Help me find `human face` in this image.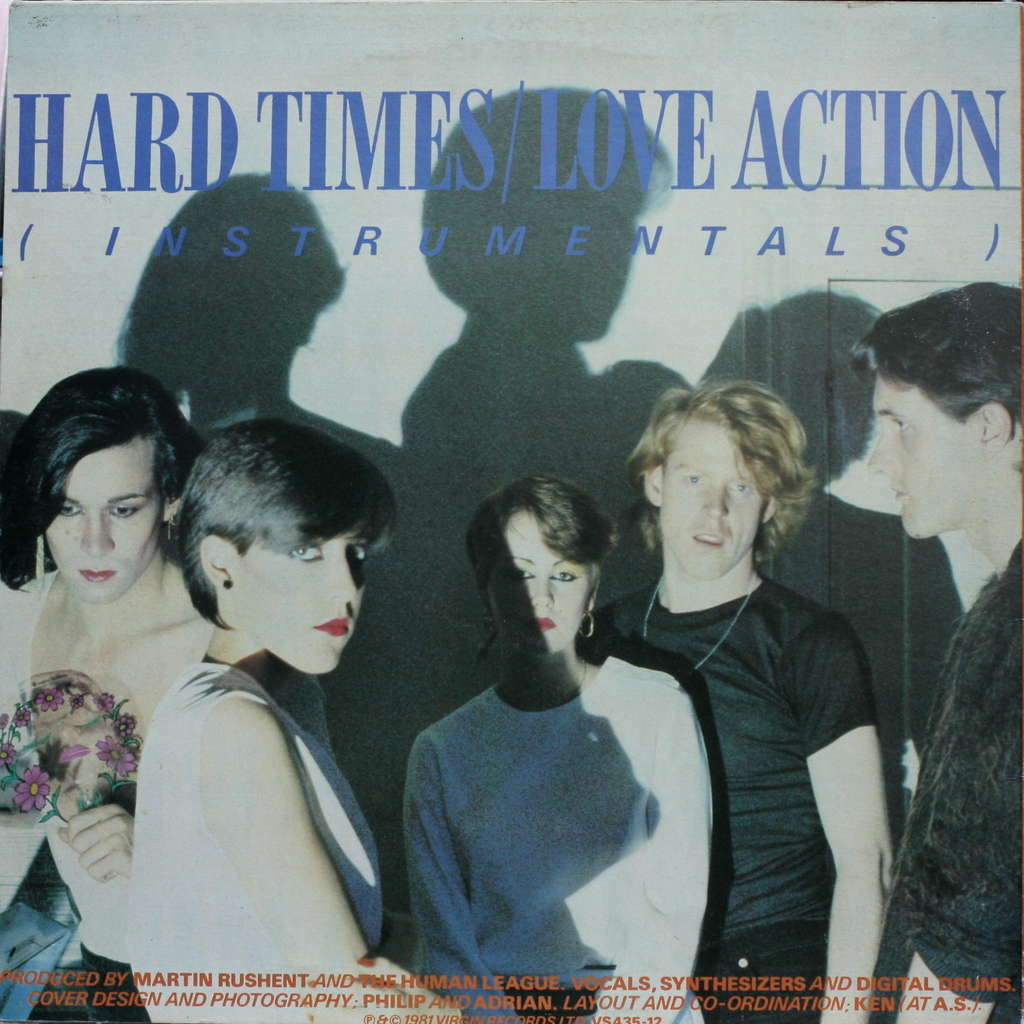
Found it: l=226, t=524, r=368, b=674.
